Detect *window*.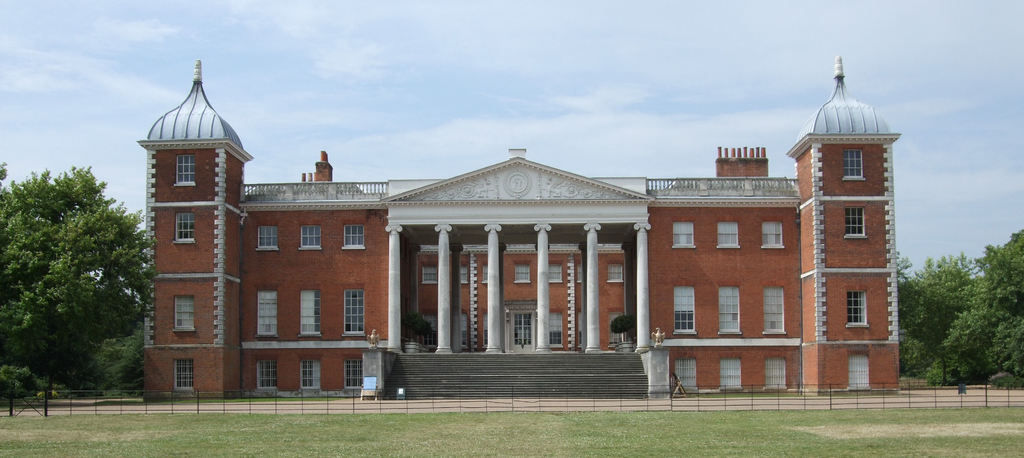
Detected at bbox=[847, 353, 868, 387].
